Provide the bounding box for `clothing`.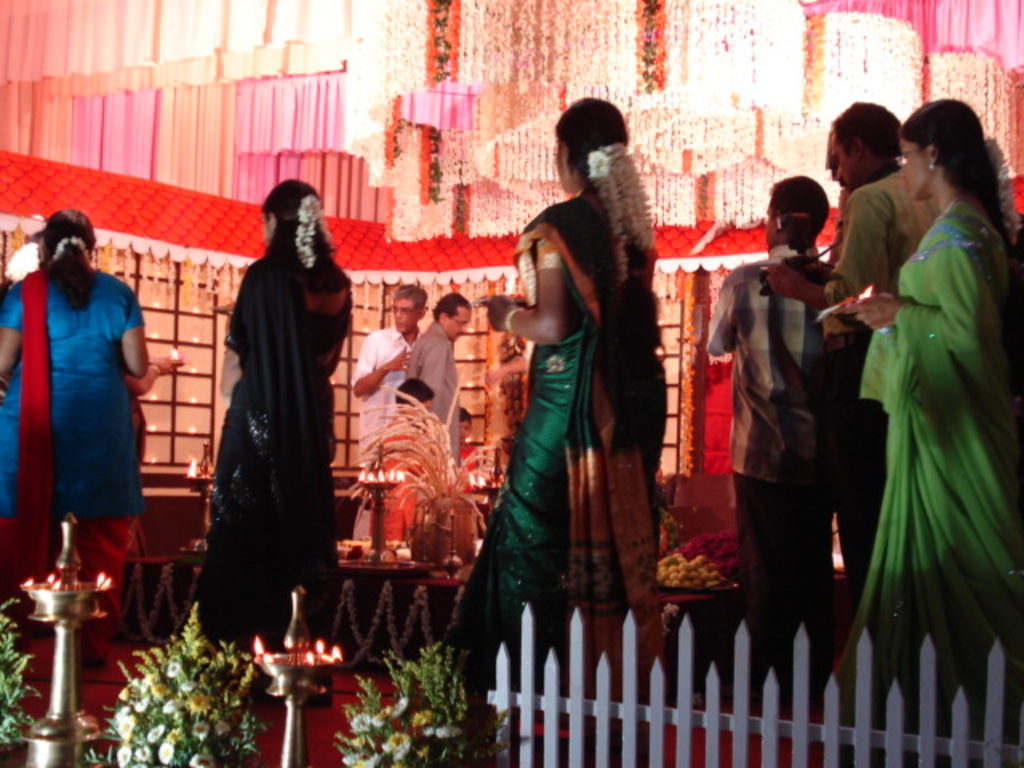
<bbox>403, 317, 456, 470</bbox>.
